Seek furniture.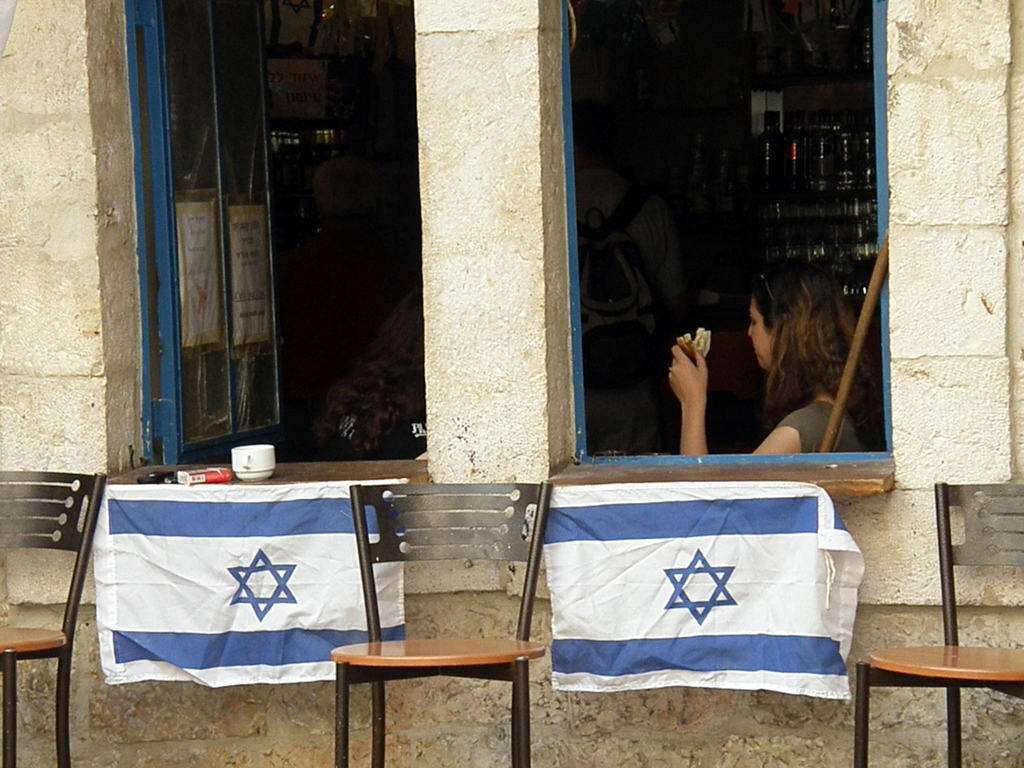
856, 478, 1023, 767.
